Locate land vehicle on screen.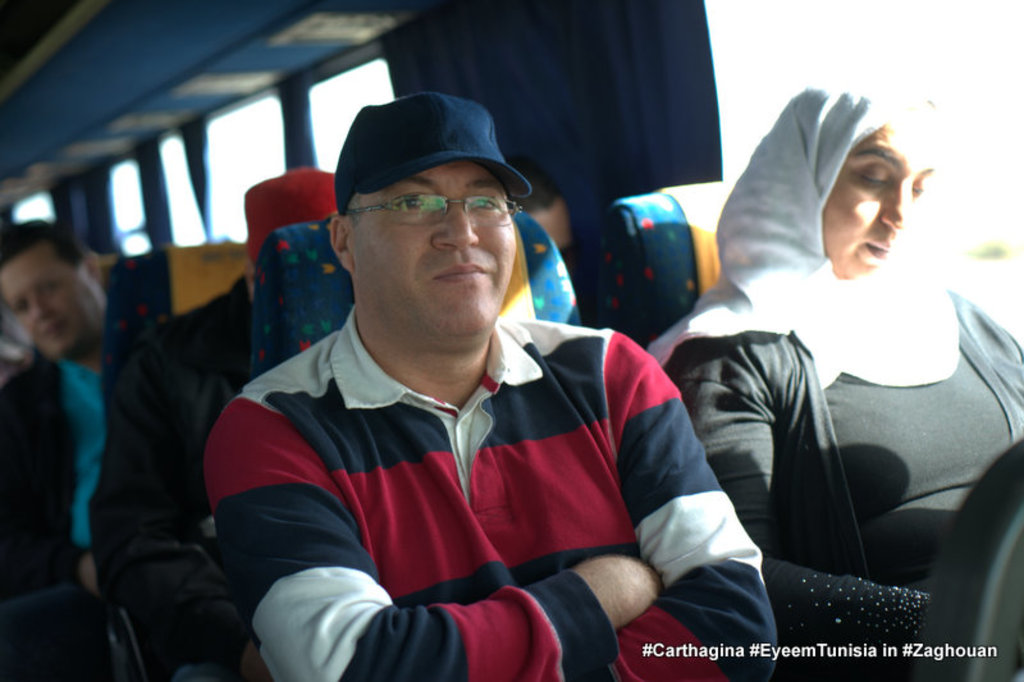
On screen at select_region(0, 0, 1023, 681).
